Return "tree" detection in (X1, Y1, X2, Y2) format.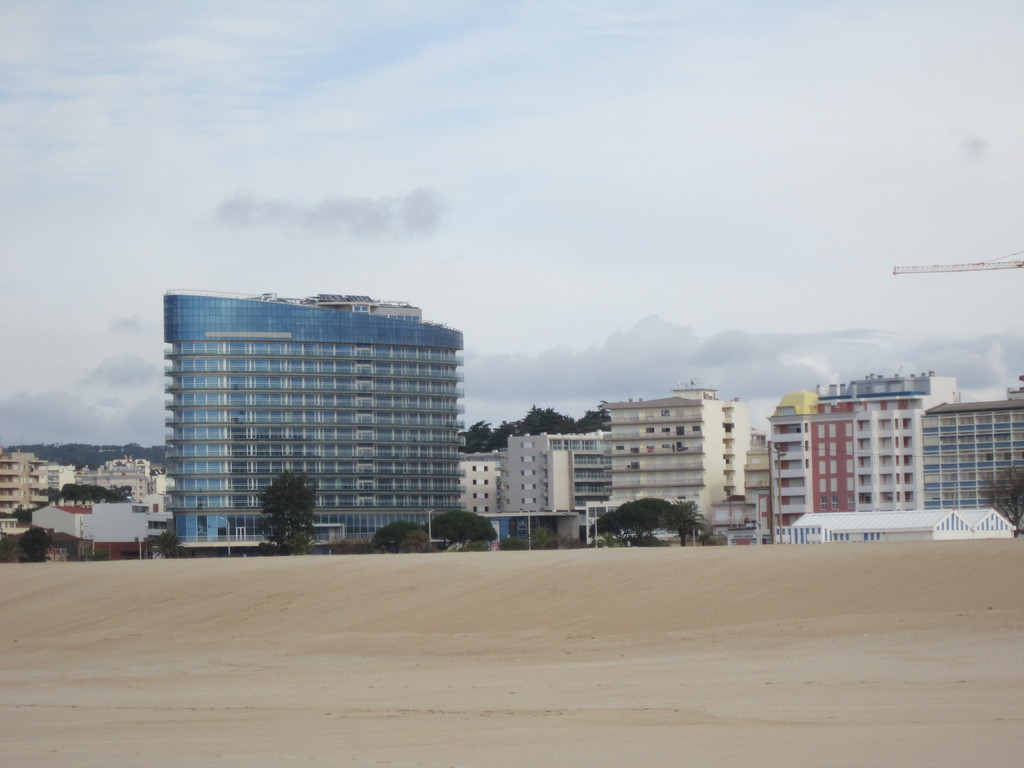
(660, 500, 708, 552).
